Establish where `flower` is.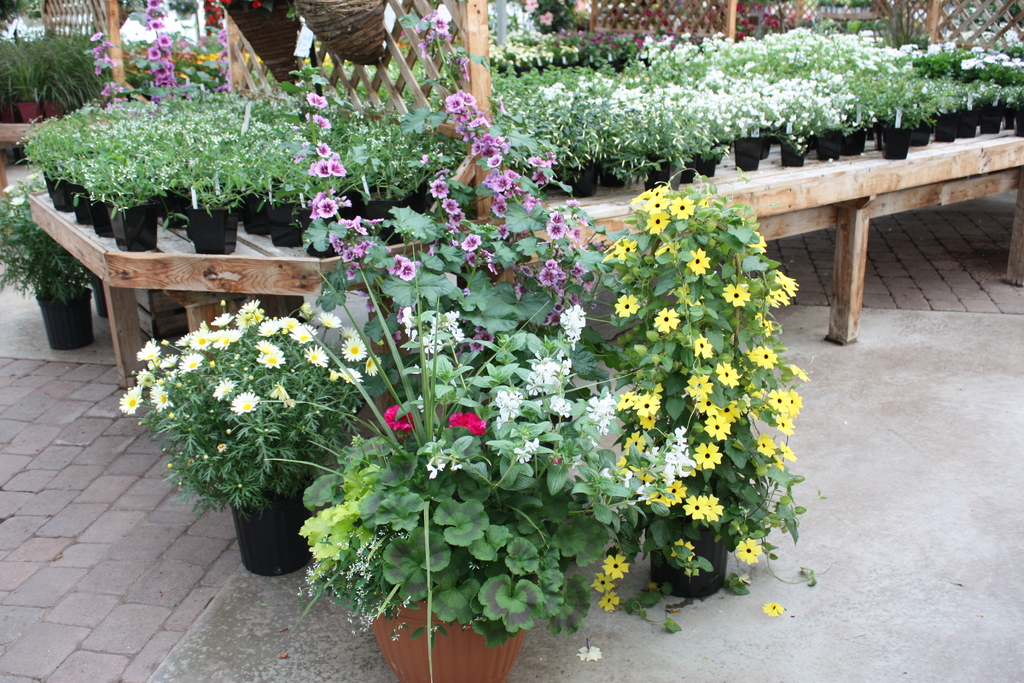
Established at pyautogui.locateOnScreen(550, 310, 565, 329).
